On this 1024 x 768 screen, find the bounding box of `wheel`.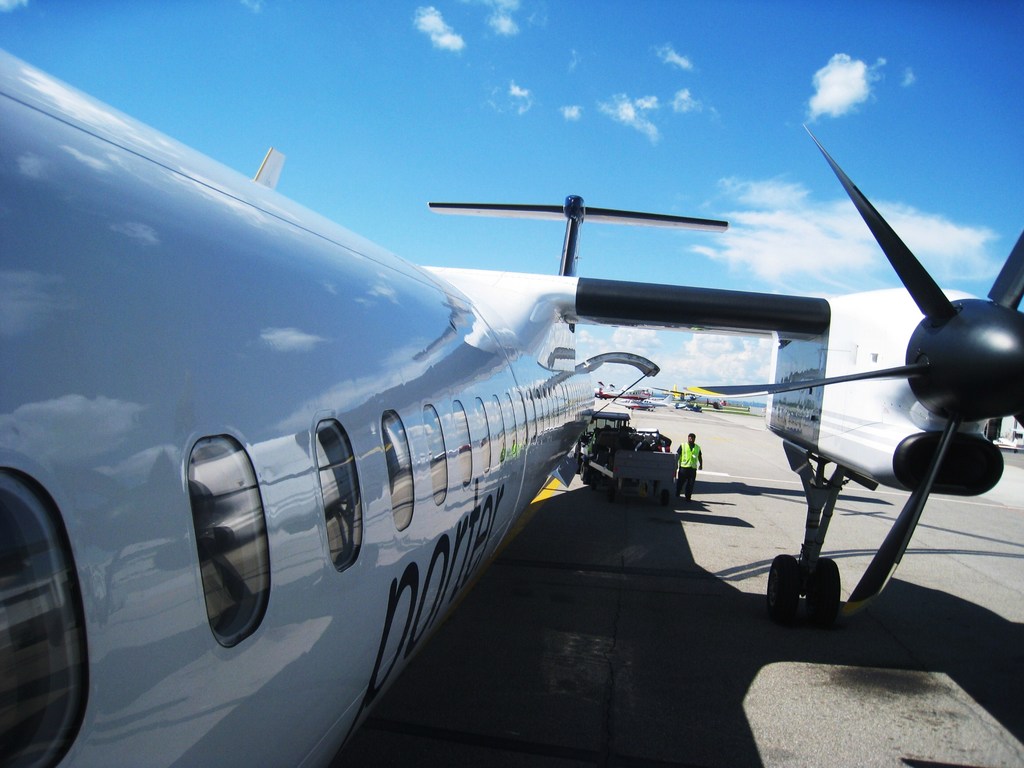
Bounding box: (660,488,671,505).
